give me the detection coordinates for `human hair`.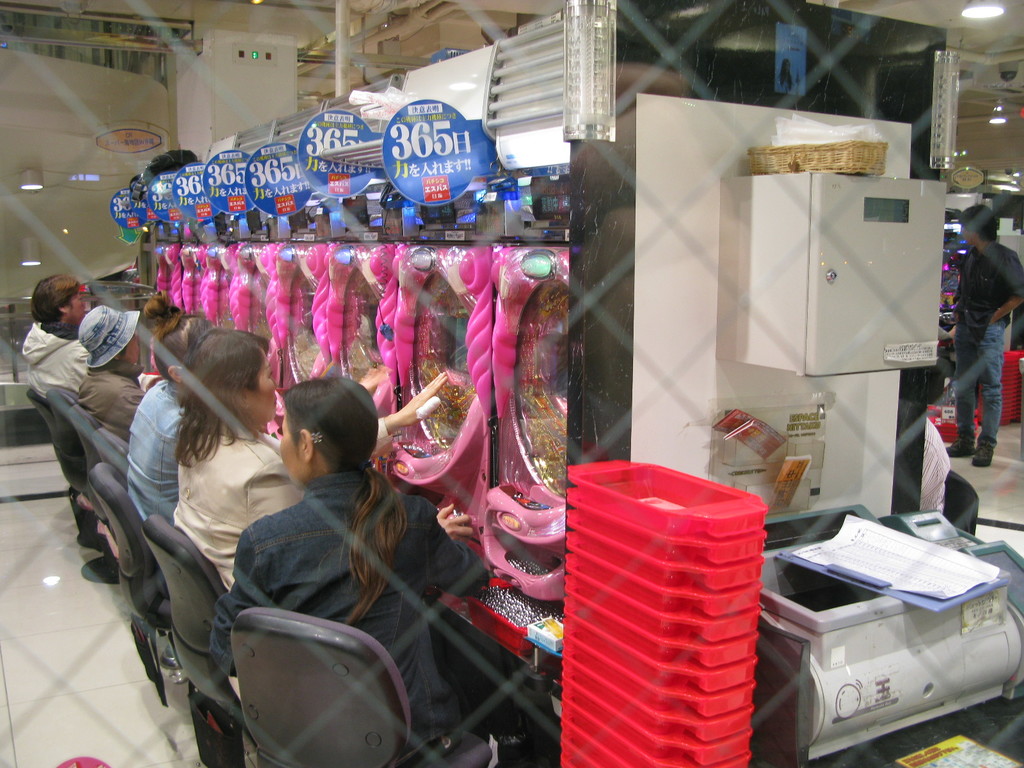
150,313,216,386.
